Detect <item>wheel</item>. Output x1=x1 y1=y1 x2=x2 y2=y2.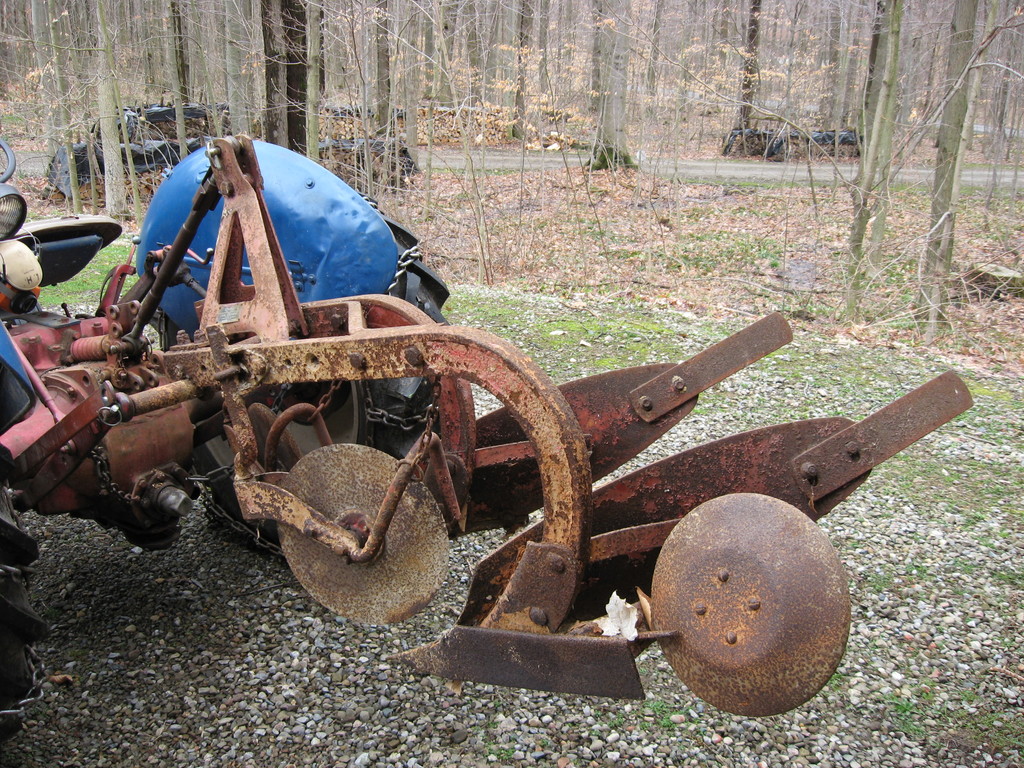
x1=0 y1=352 x2=51 y2=742.
